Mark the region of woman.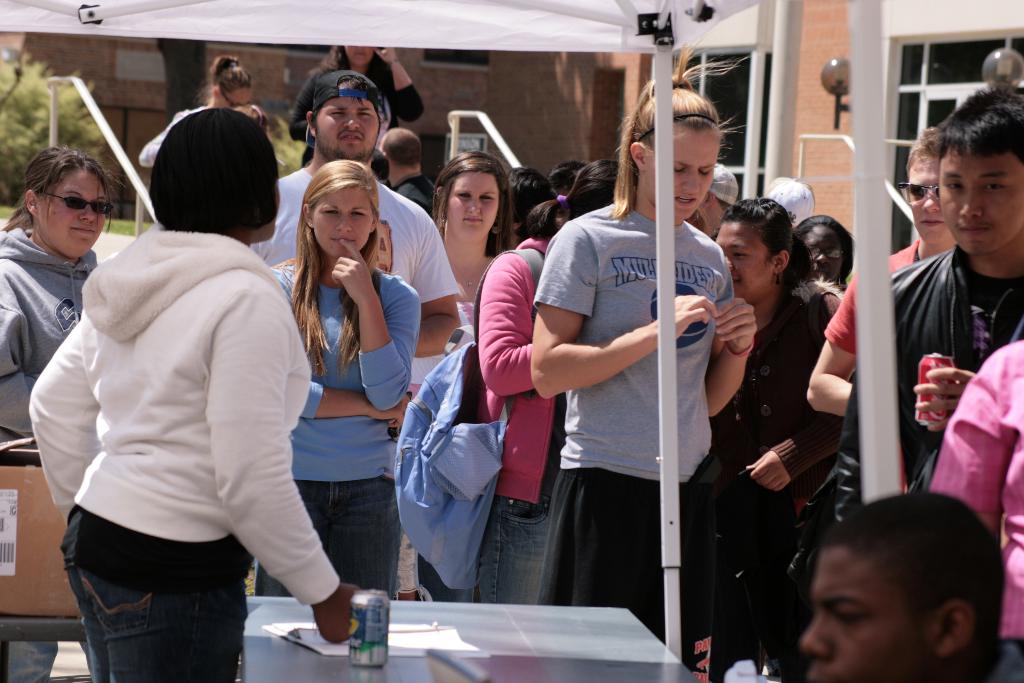
Region: 446,156,495,357.
